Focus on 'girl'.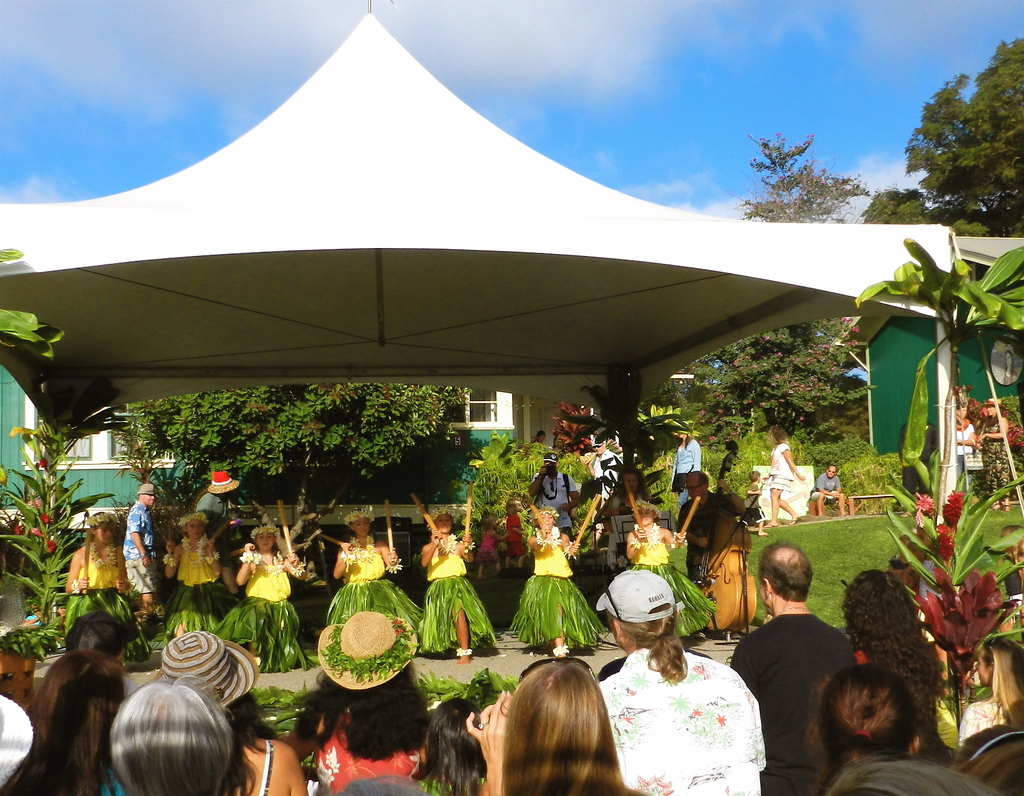
Focused at bbox=[414, 700, 487, 795].
